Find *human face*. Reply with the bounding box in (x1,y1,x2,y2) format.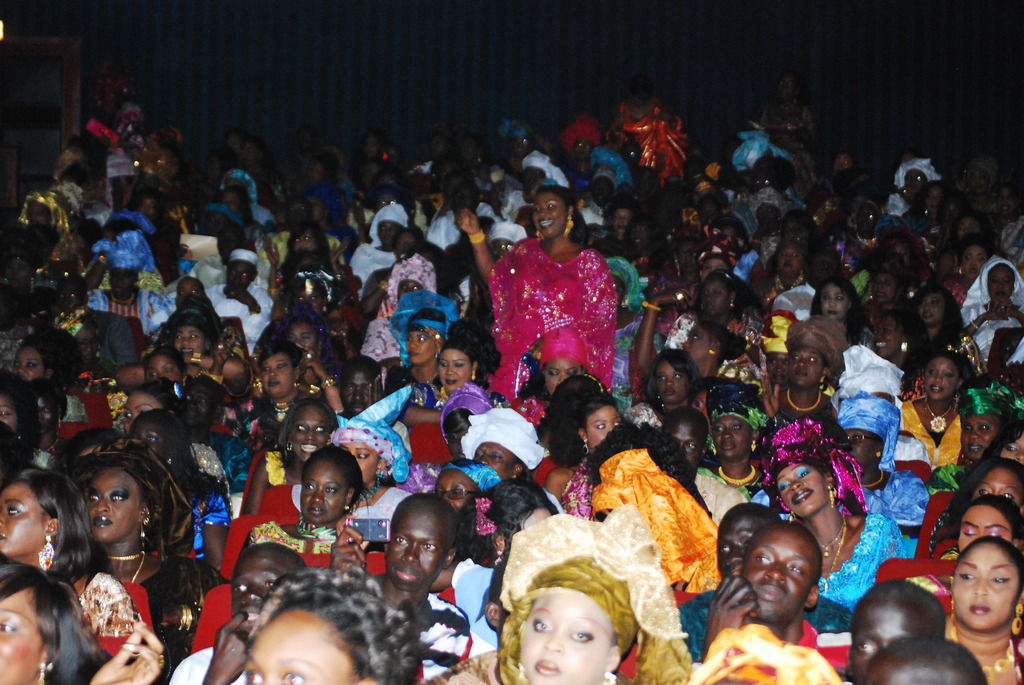
(13,348,45,383).
